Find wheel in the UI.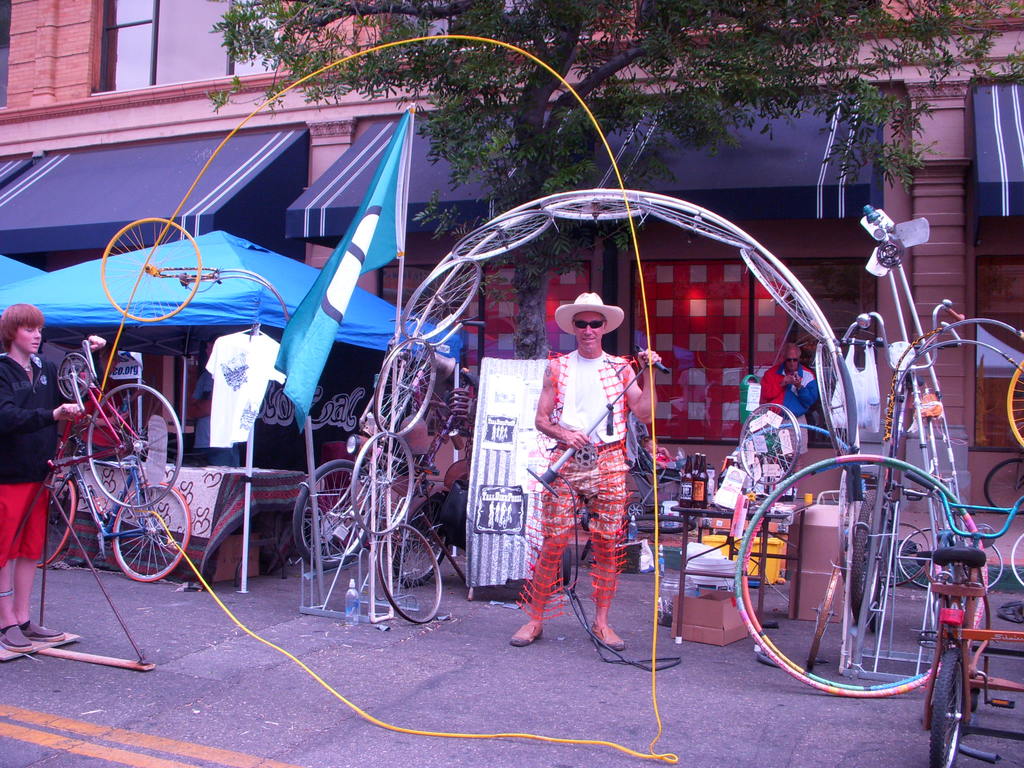
UI element at left=929, top=650, right=961, bottom=767.
